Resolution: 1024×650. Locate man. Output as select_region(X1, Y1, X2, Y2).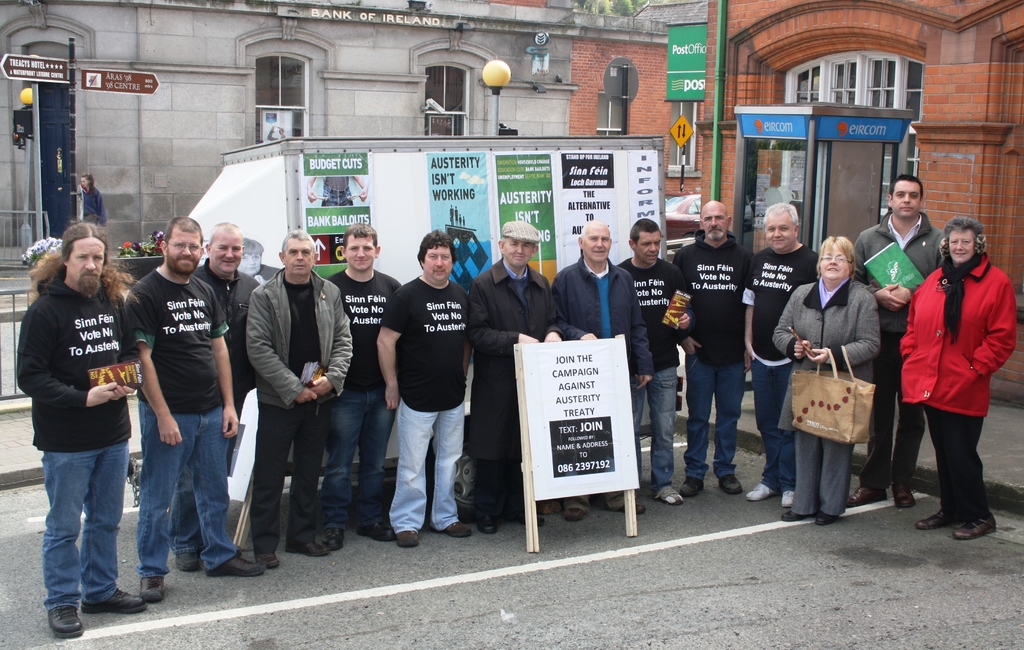
select_region(733, 200, 820, 505).
